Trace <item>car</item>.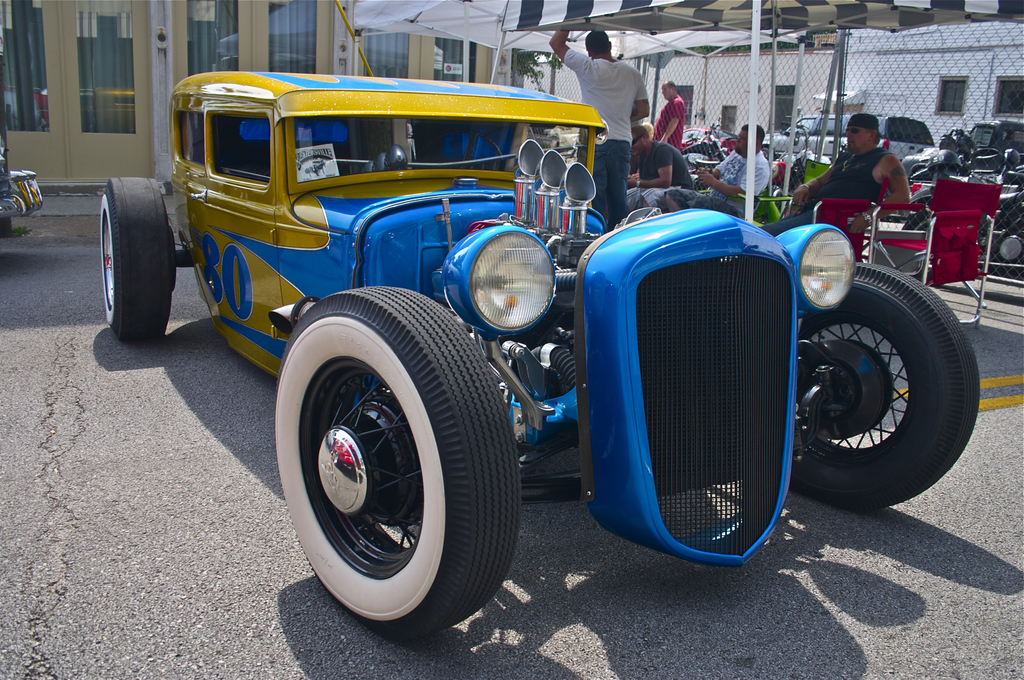
Traced to <region>935, 117, 1023, 160</region>.
